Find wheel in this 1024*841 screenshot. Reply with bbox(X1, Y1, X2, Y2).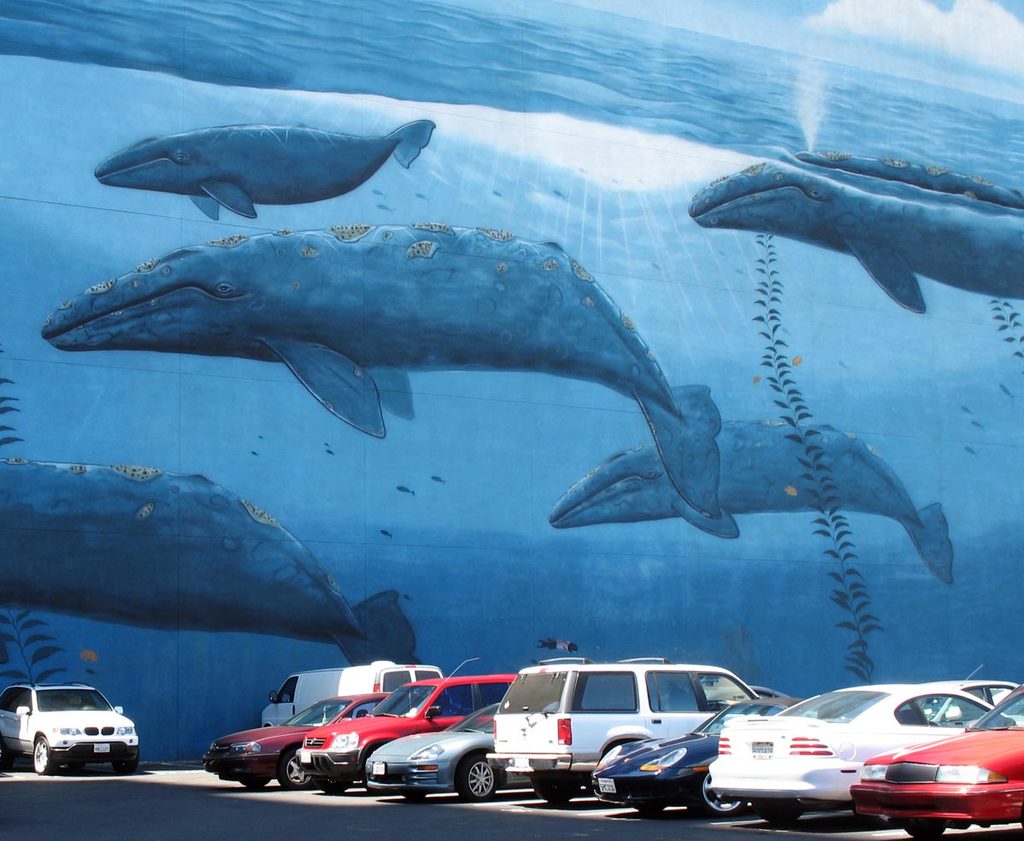
bbox(404, 790, 431, 803).
